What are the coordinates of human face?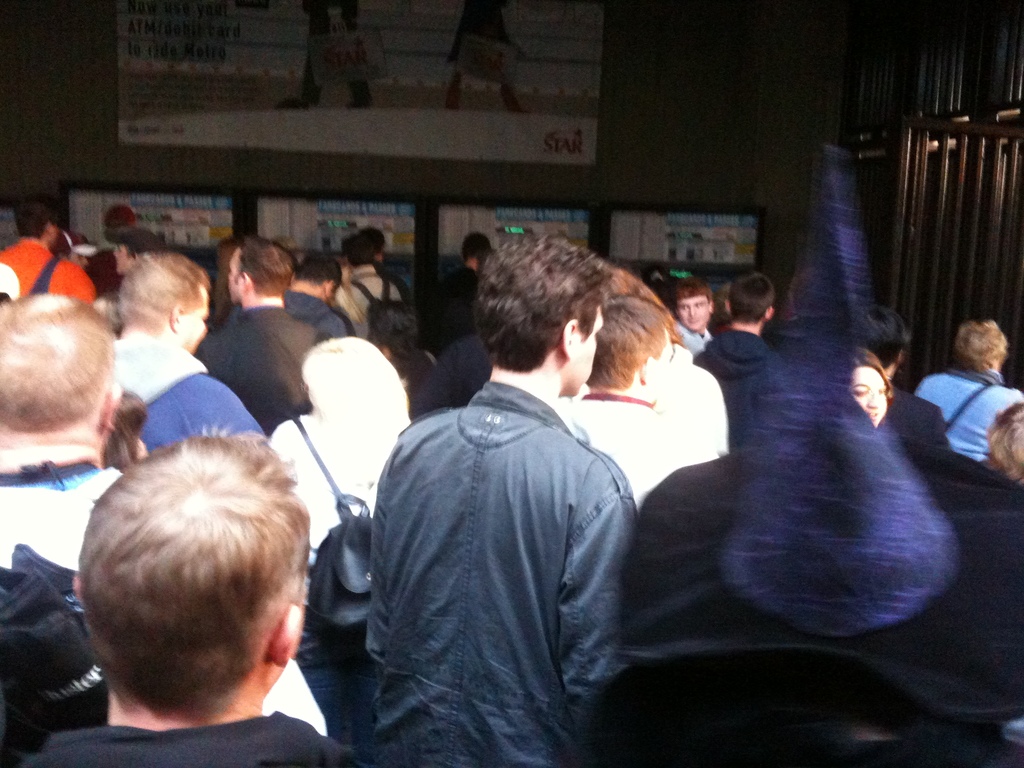
bbox(846, 367, 887, 428).
